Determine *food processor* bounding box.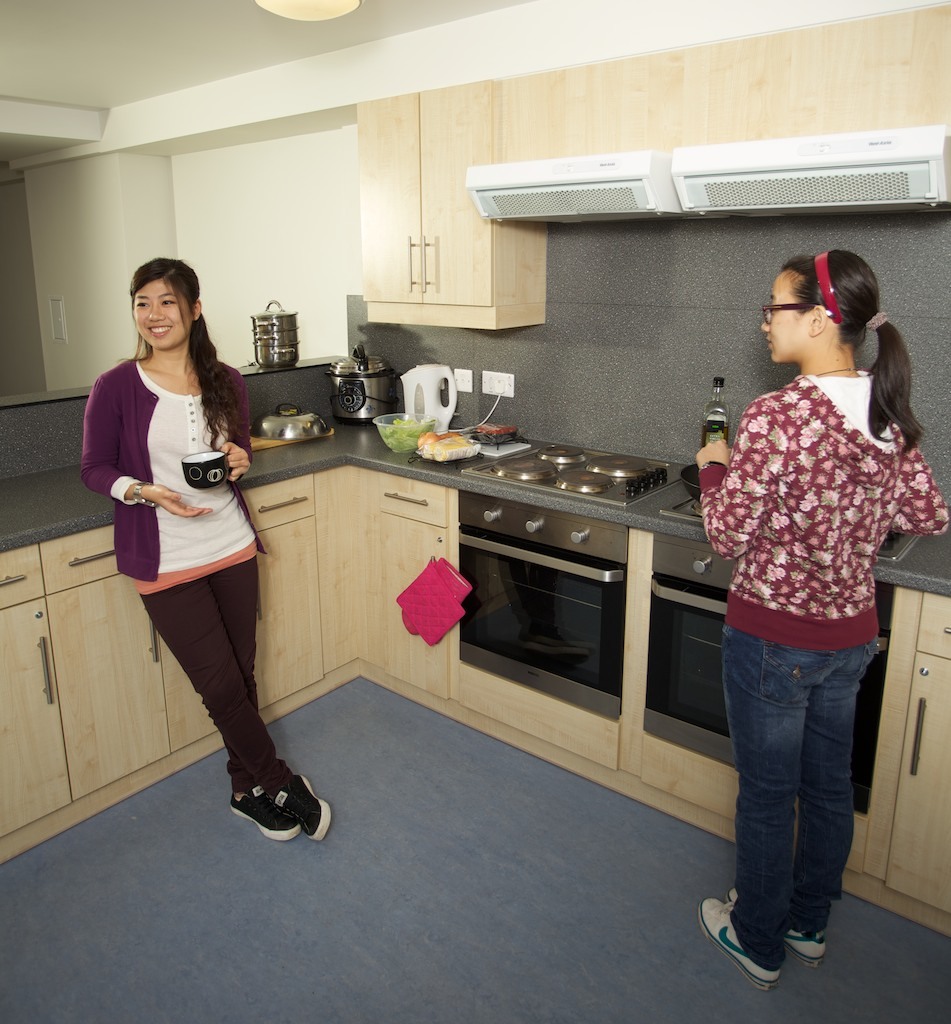
Determined: l=329, t=348, r=399, b=428.
